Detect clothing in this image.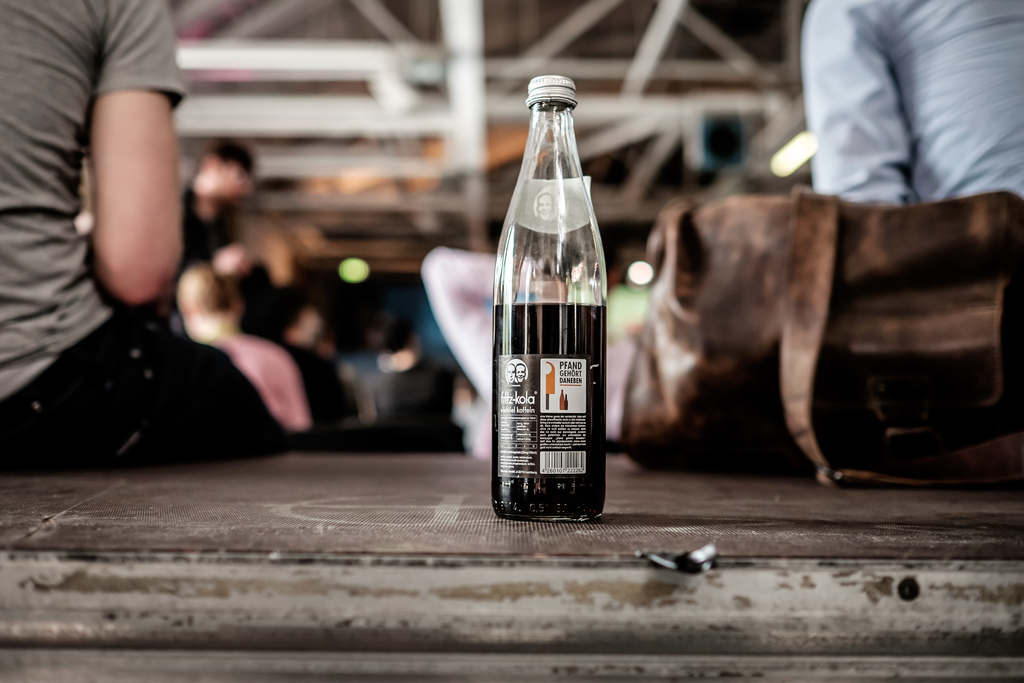
Detection: 811 0 1023 248.
